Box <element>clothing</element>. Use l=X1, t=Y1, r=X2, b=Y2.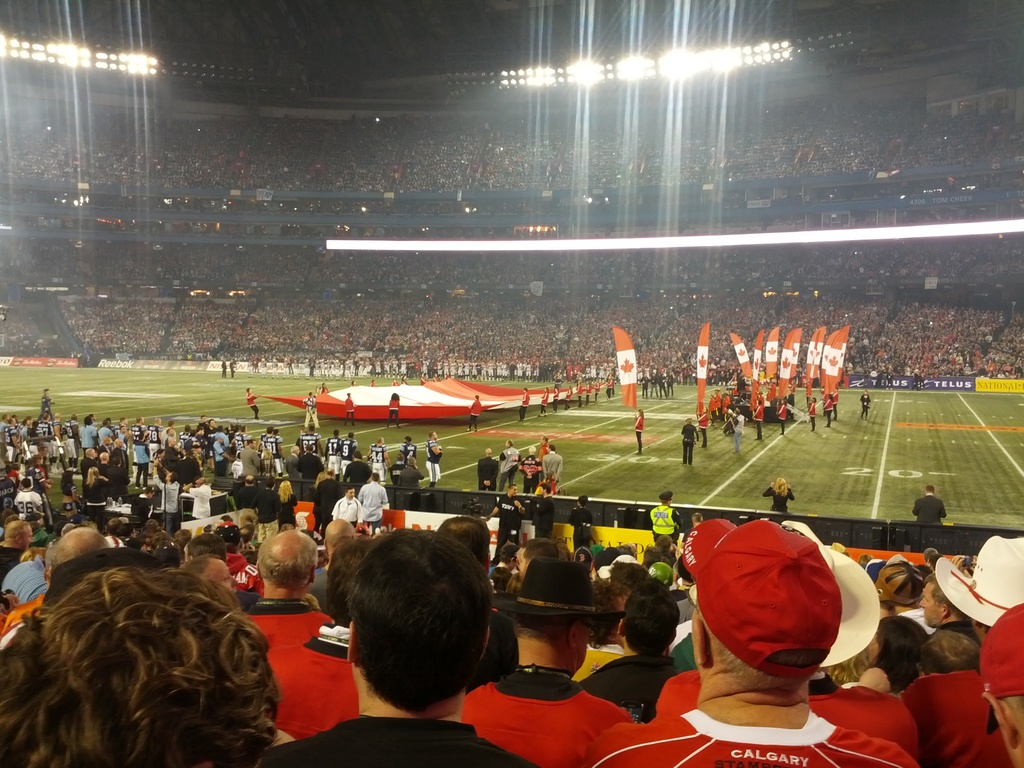
l=516, t=396, r=532, b=417.
